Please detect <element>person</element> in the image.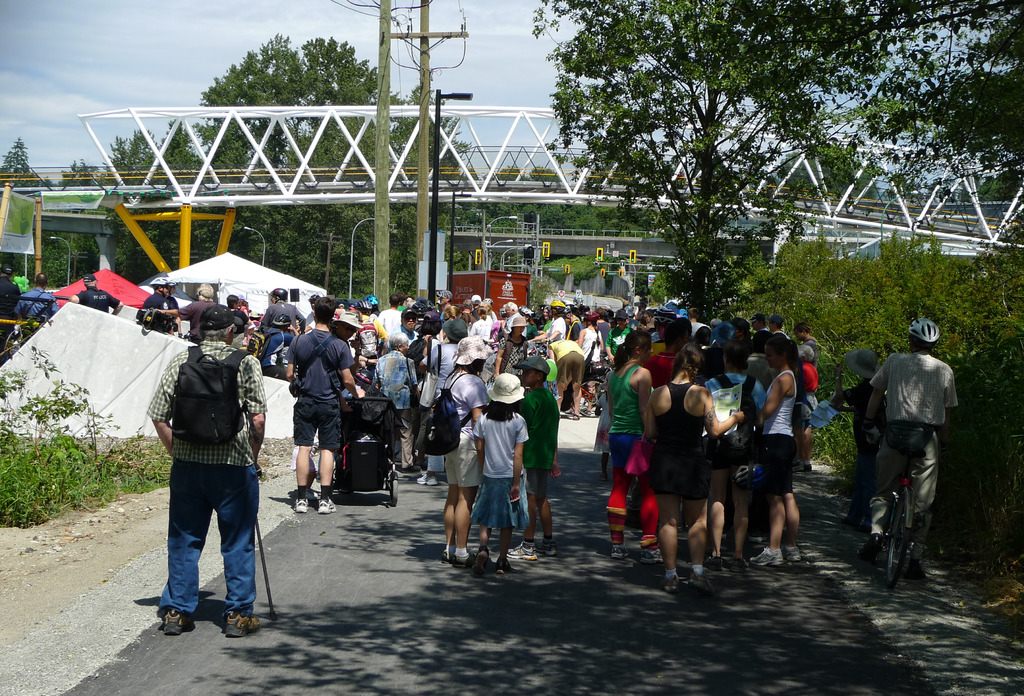
l=290, t=311, r=361, b=499.
